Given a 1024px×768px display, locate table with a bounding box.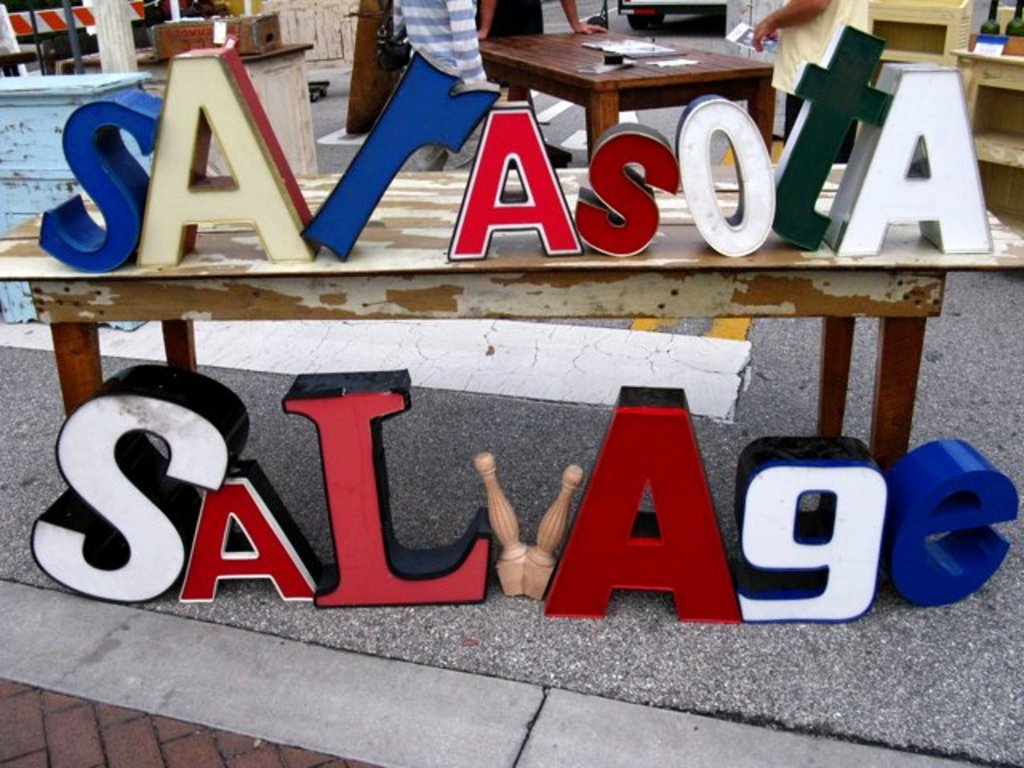
Located: 930, 34, 1022, 238.
